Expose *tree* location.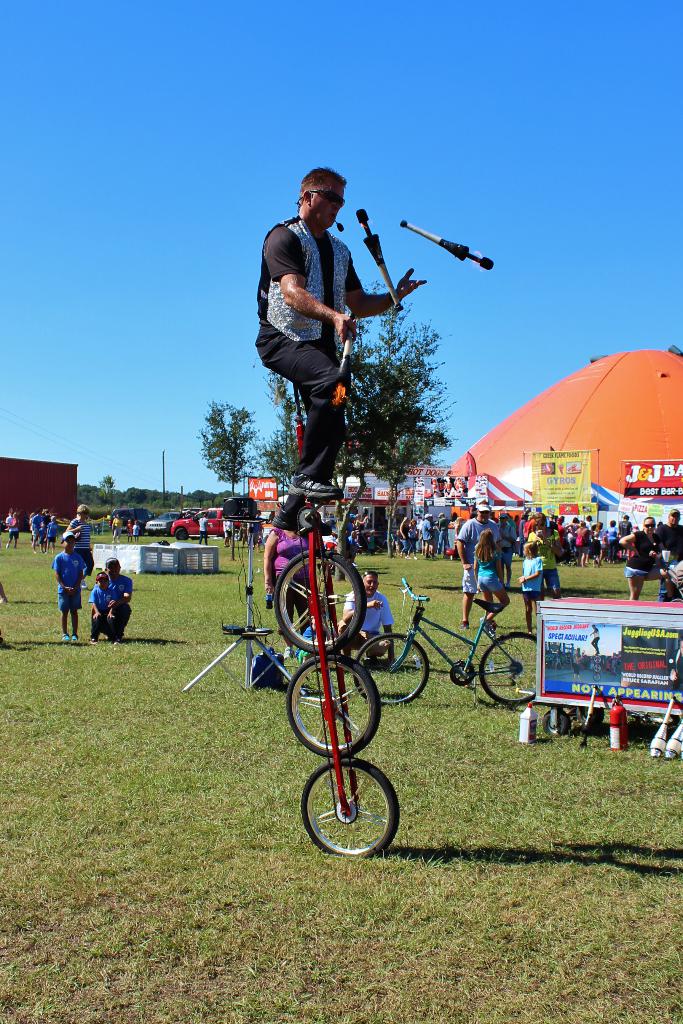
Exposed at pyautogui.locateOnScreen(259, 273, 457, 581).
